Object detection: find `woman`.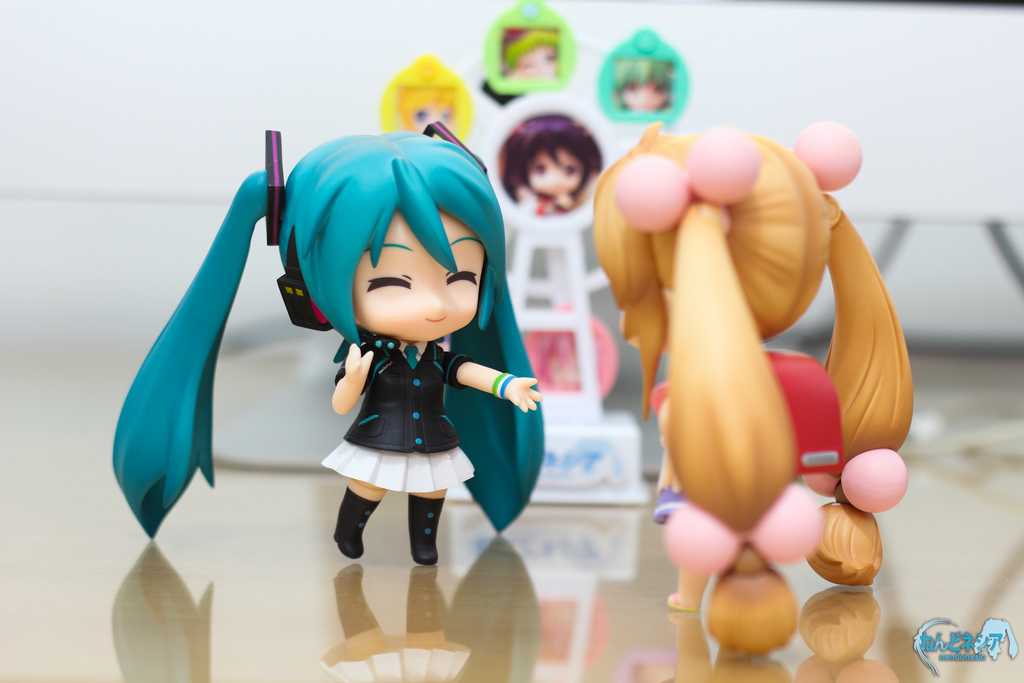
bbox=(531, 72, 922, 657).
